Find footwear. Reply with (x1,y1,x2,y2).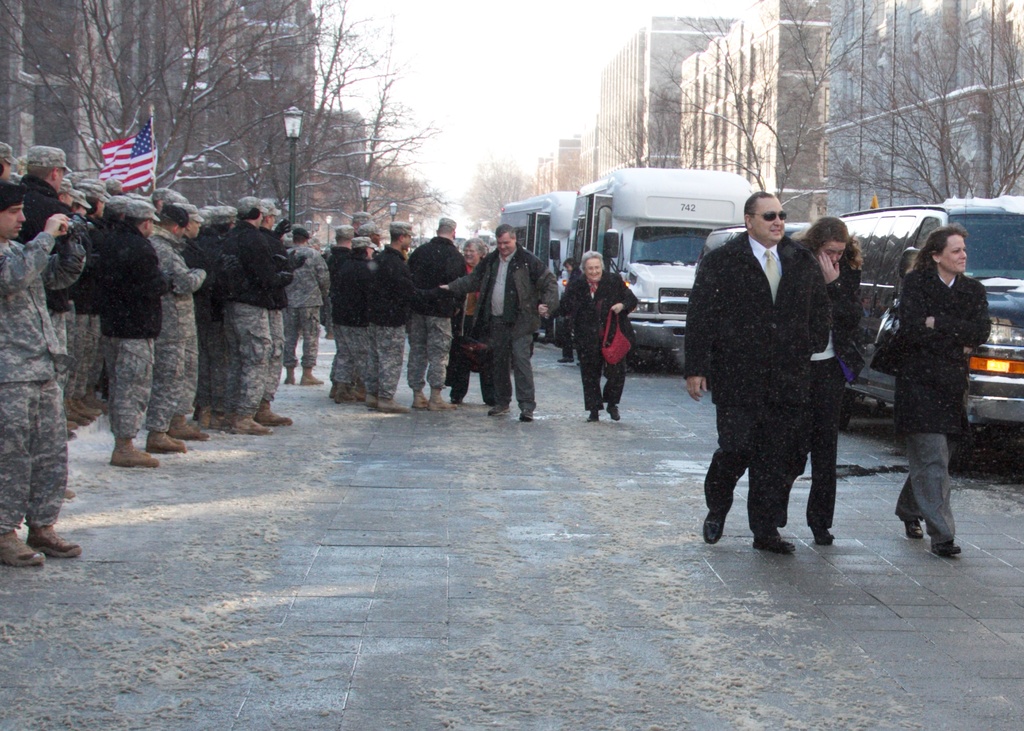
(751,538,797,556).
